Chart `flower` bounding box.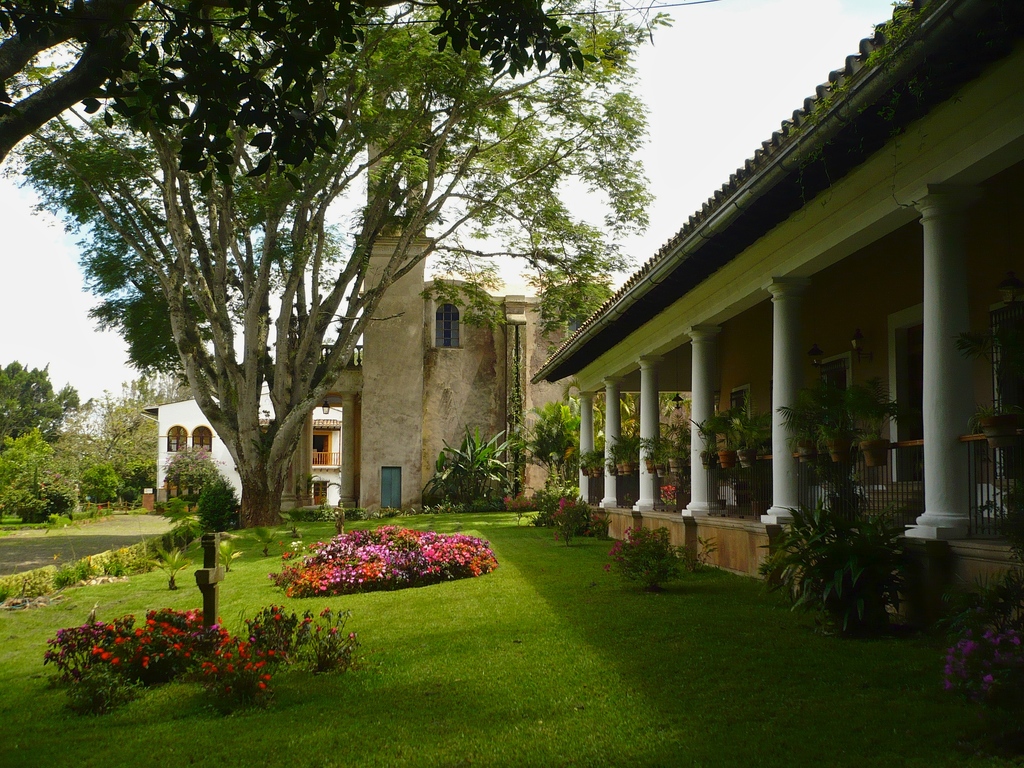
Charted: 991 636 1001 642.
